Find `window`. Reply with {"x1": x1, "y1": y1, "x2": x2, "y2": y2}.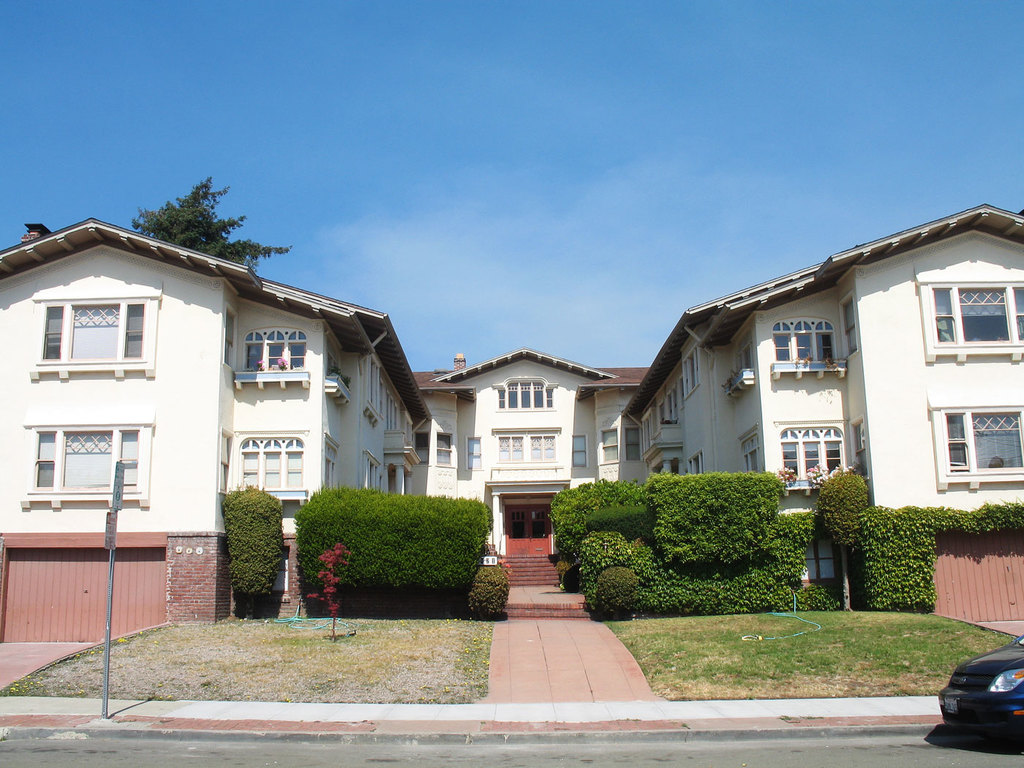
{"x1": 491, "y1": 375, "x2": 561, "y2": 413}.
